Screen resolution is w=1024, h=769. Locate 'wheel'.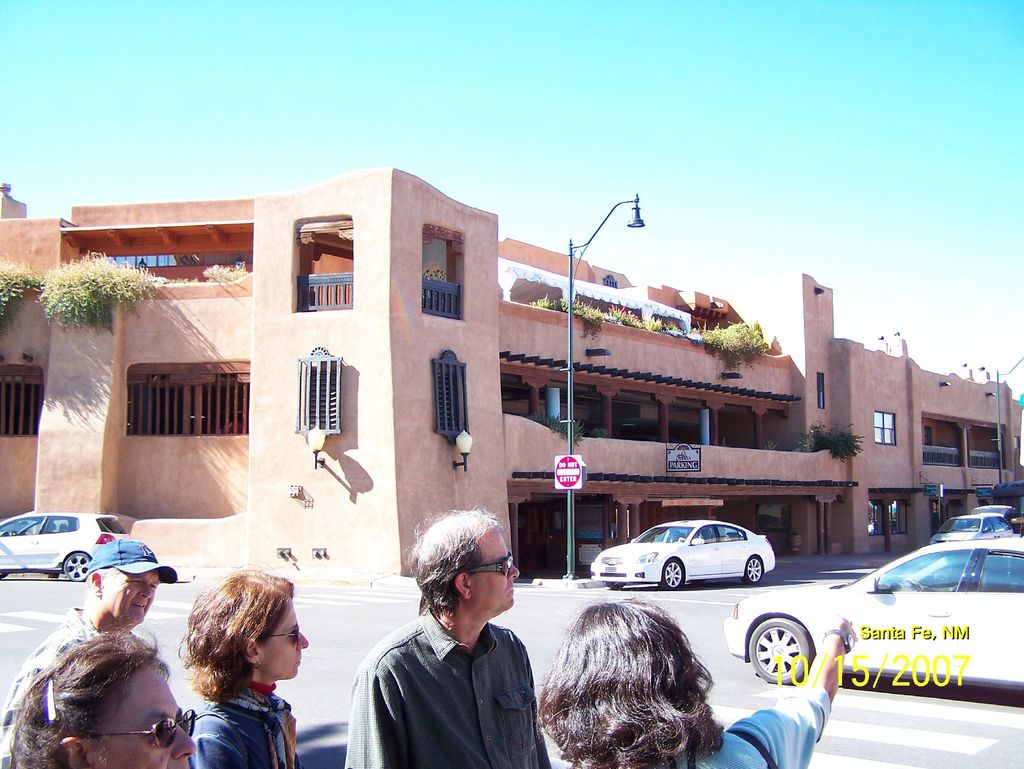
(742, 612, 811, 688).
